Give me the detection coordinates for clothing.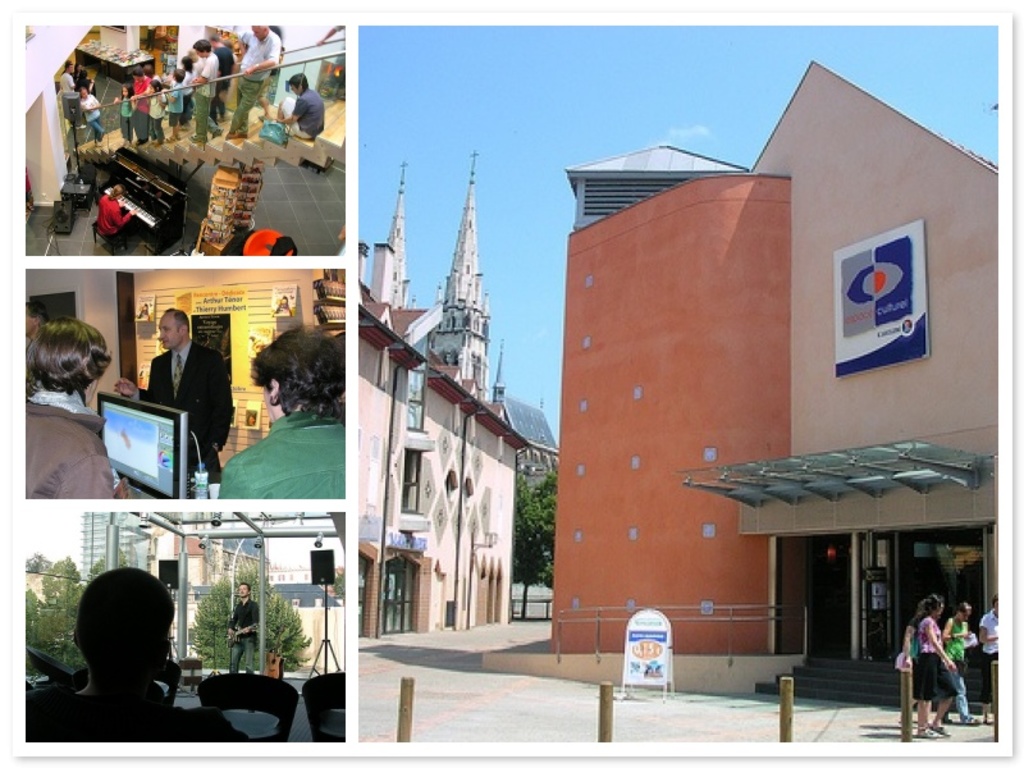
93,192,119,225.
